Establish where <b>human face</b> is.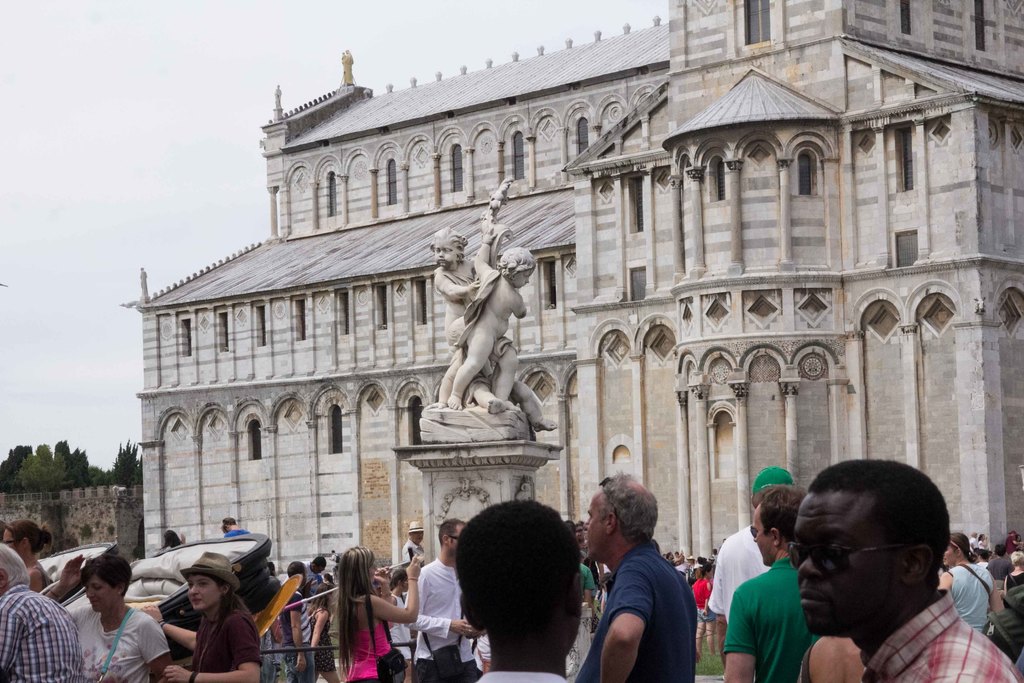
Established at [left=942, top=538, right=961, bottom=570].
